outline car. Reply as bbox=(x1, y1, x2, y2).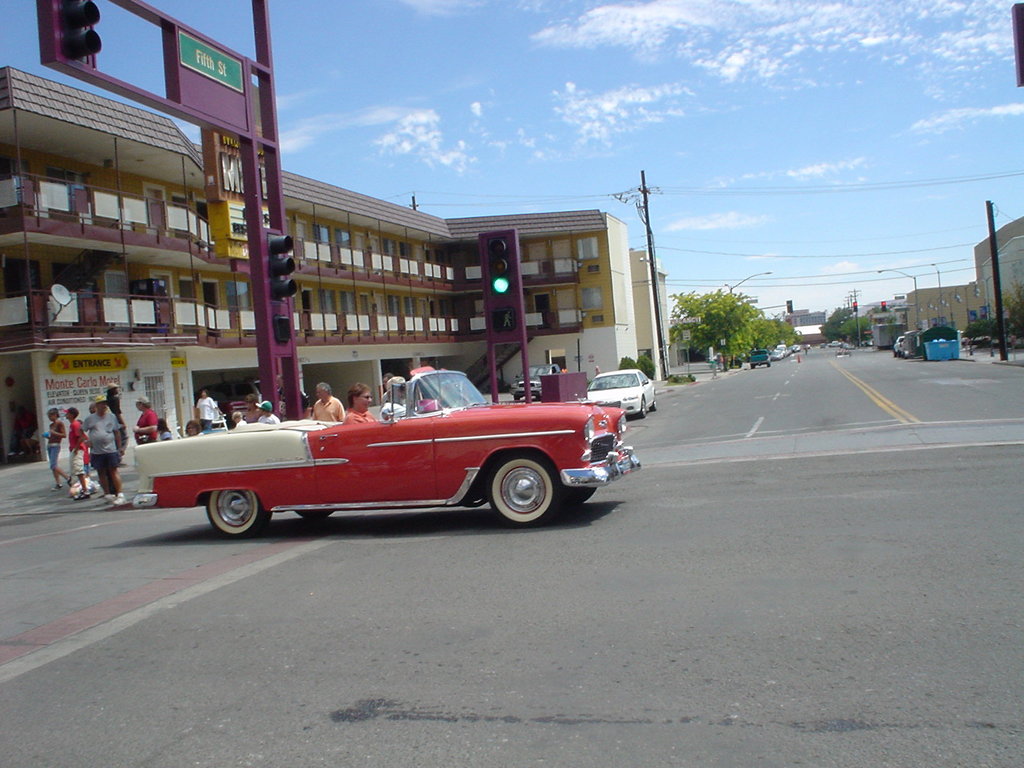
bbox=(828, 339, 841, 346).
